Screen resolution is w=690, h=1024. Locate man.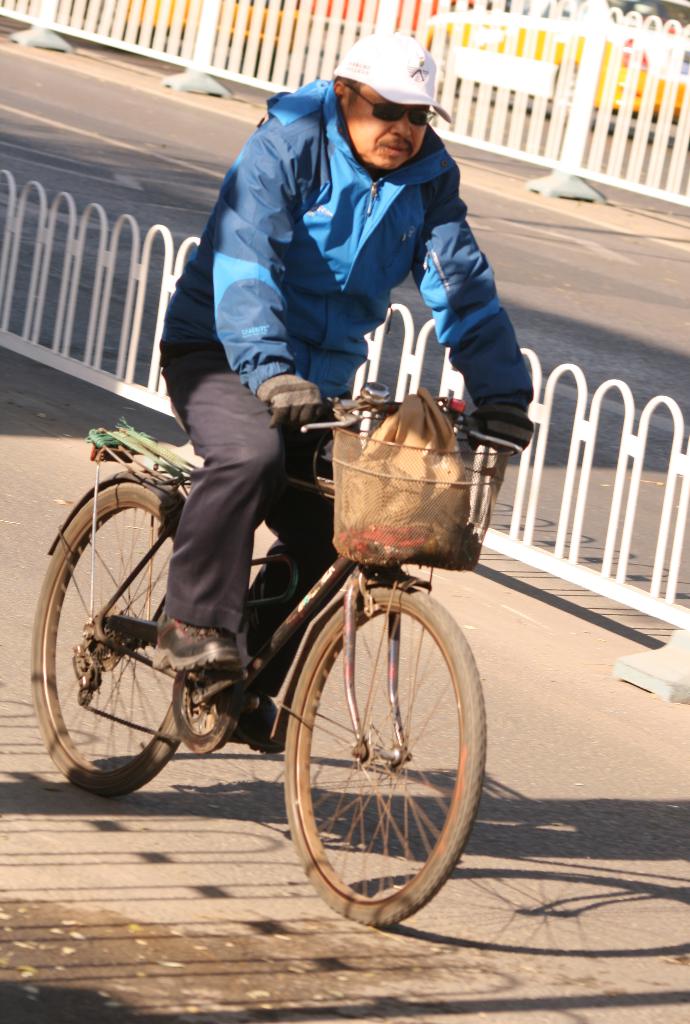
bbox=[68, 72, 533, 726].
